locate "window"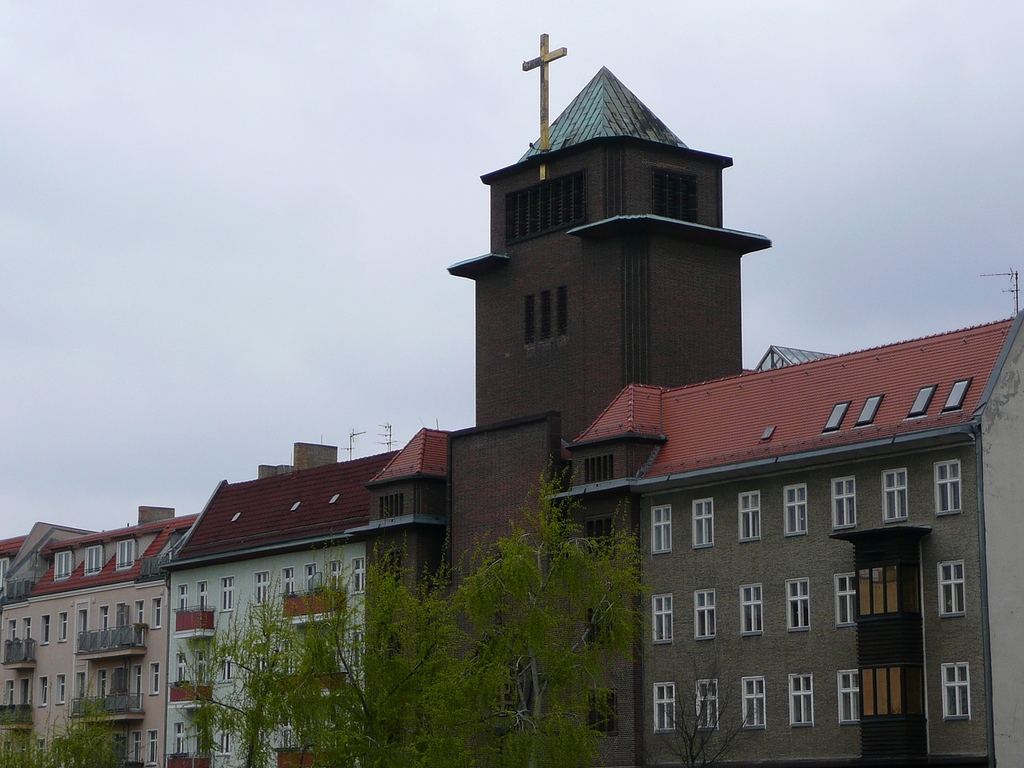
locate(21, 742, 24, 767)
